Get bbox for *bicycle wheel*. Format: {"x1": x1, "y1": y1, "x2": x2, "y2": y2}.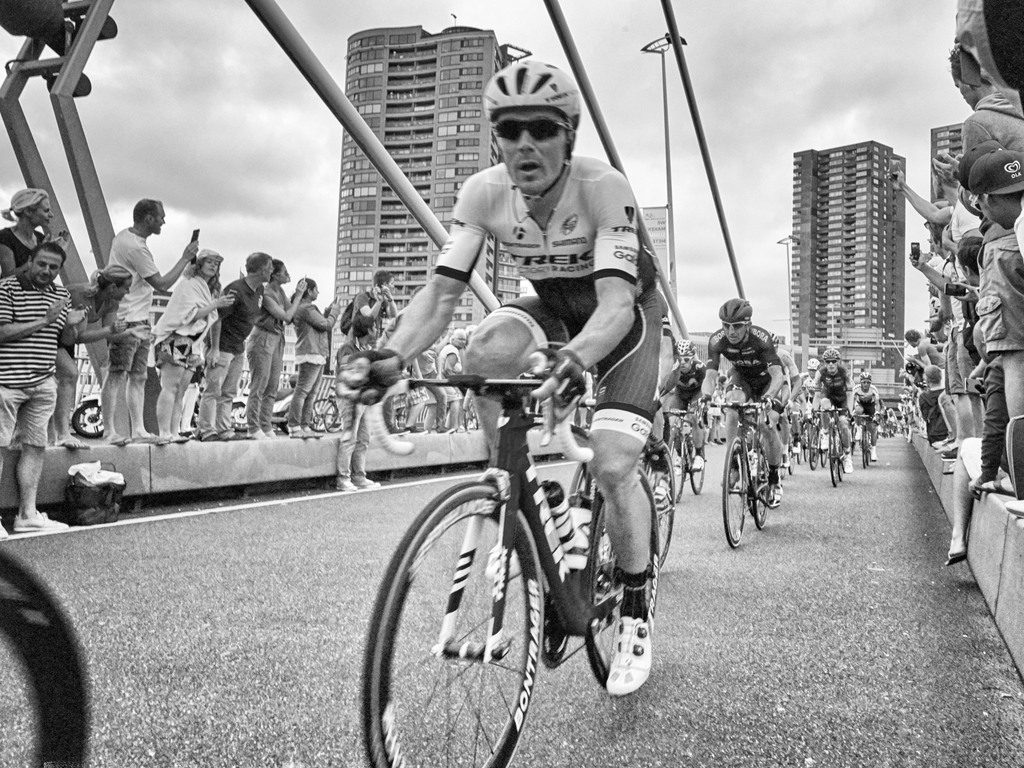
{"x1": 825, "y1": 429, "x2": 837, "y2": 487}.
